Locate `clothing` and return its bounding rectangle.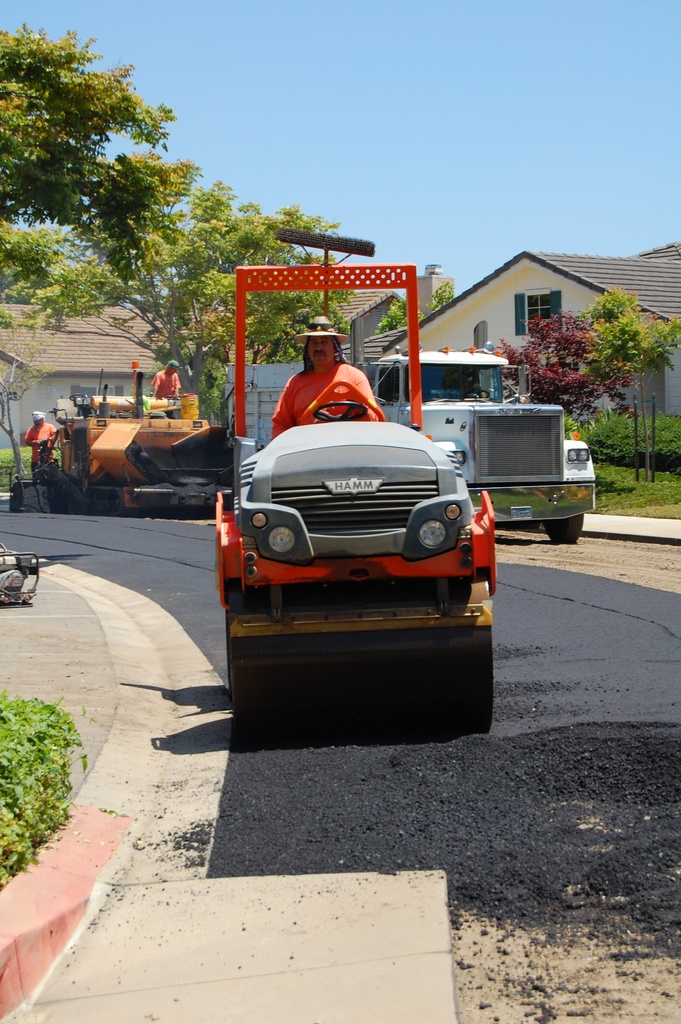
(27,422,58,481).
